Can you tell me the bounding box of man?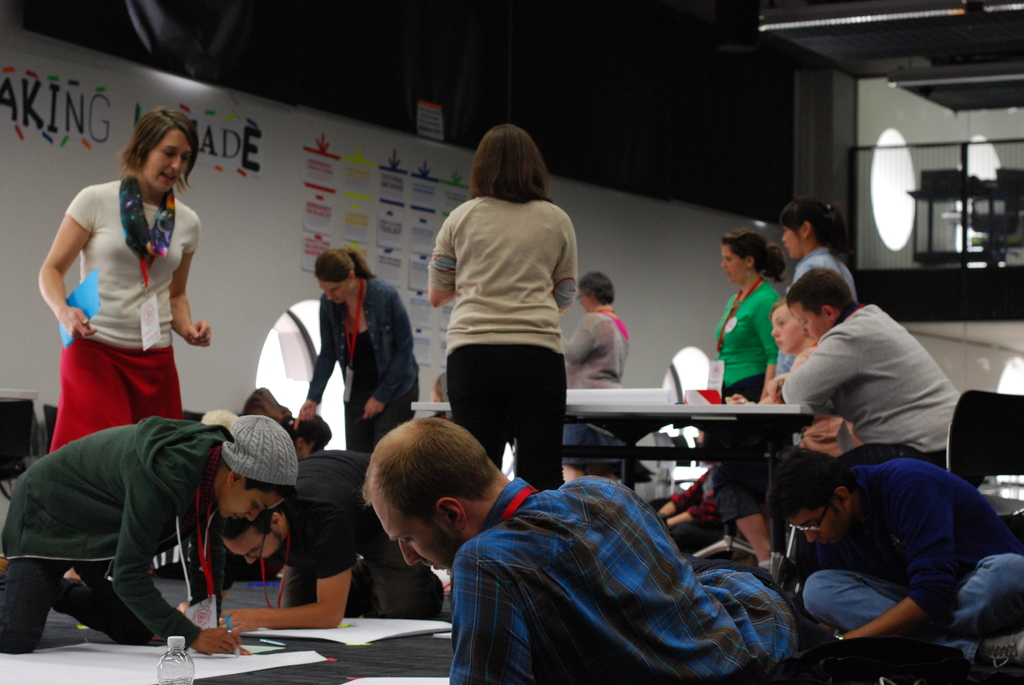
353, 414, 809, 684.
